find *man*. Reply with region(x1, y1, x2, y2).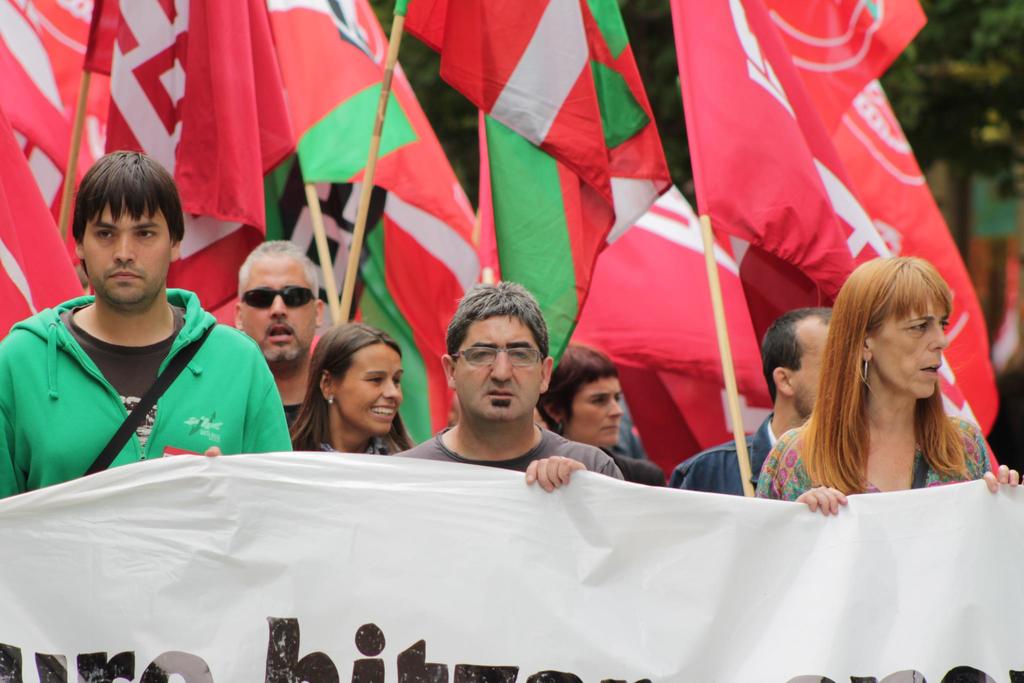
region(391, 283, 623, 492).
